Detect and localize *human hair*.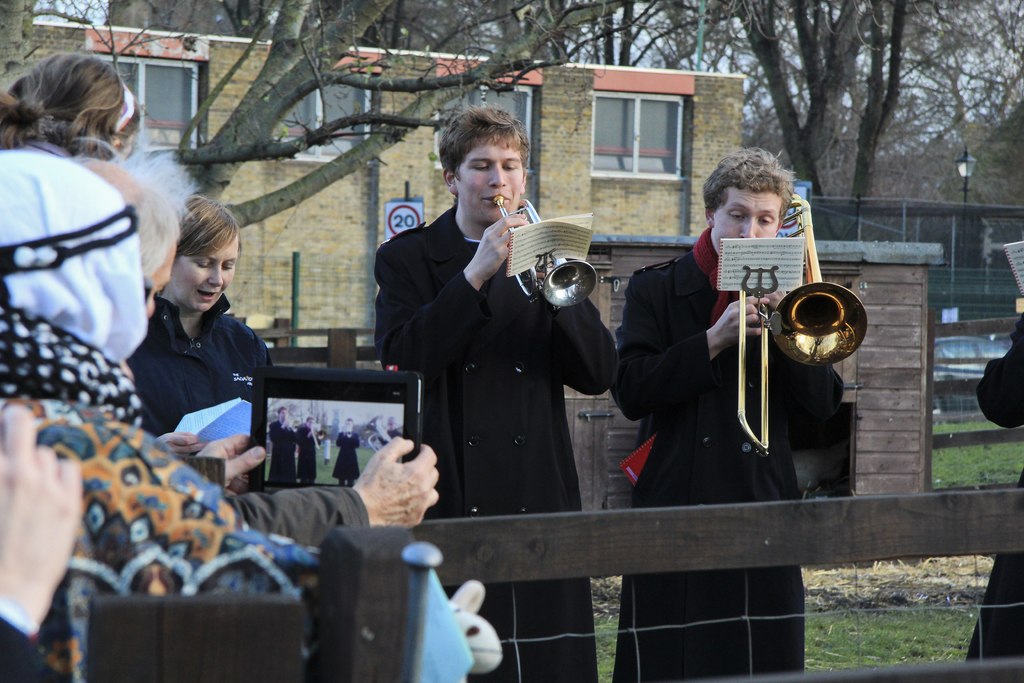
Localized at locate(0, 38, 132, 177).
